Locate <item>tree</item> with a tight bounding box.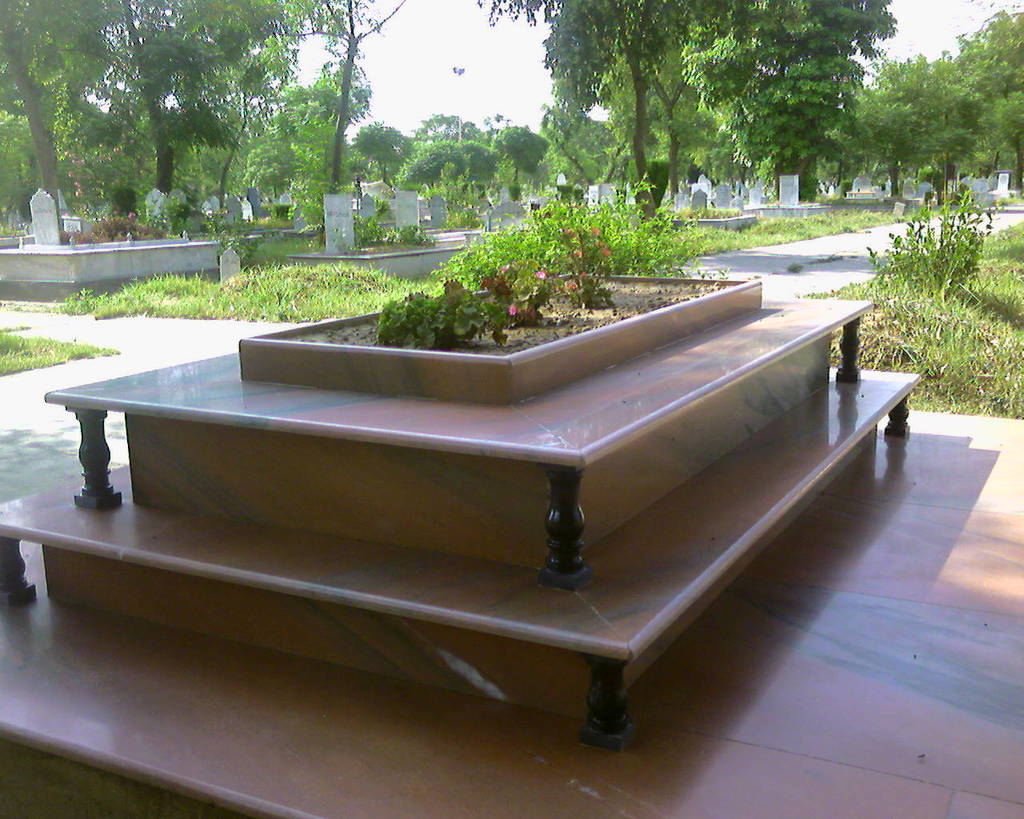
{"x1": 840, "y1": 62, "x2": 1003, "y2": 202}.
